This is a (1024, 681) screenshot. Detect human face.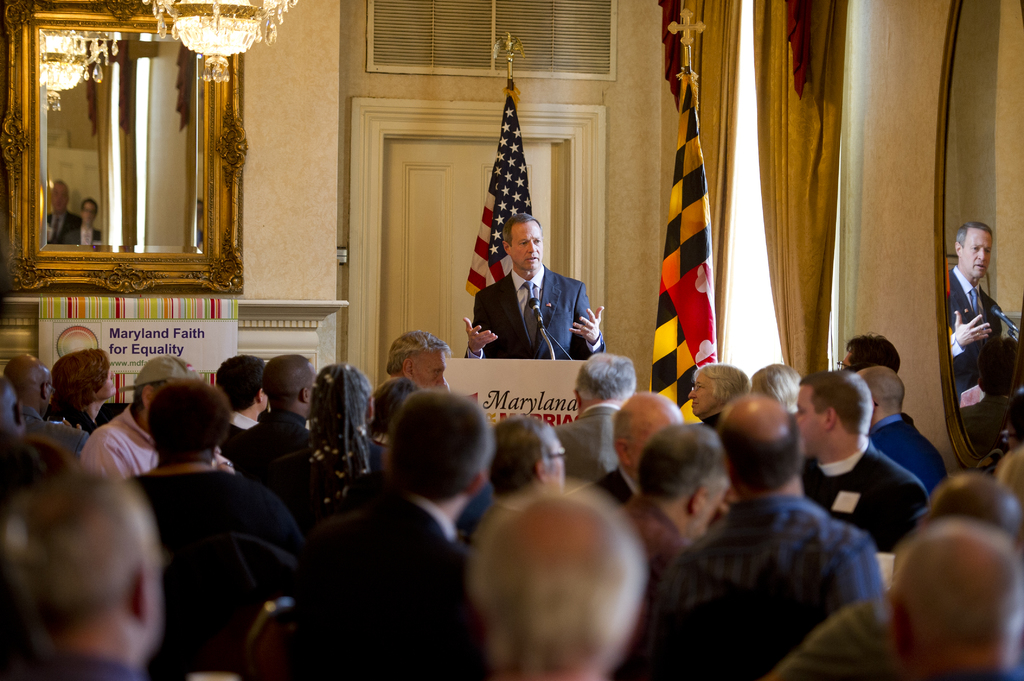
[410,344,450,387].
